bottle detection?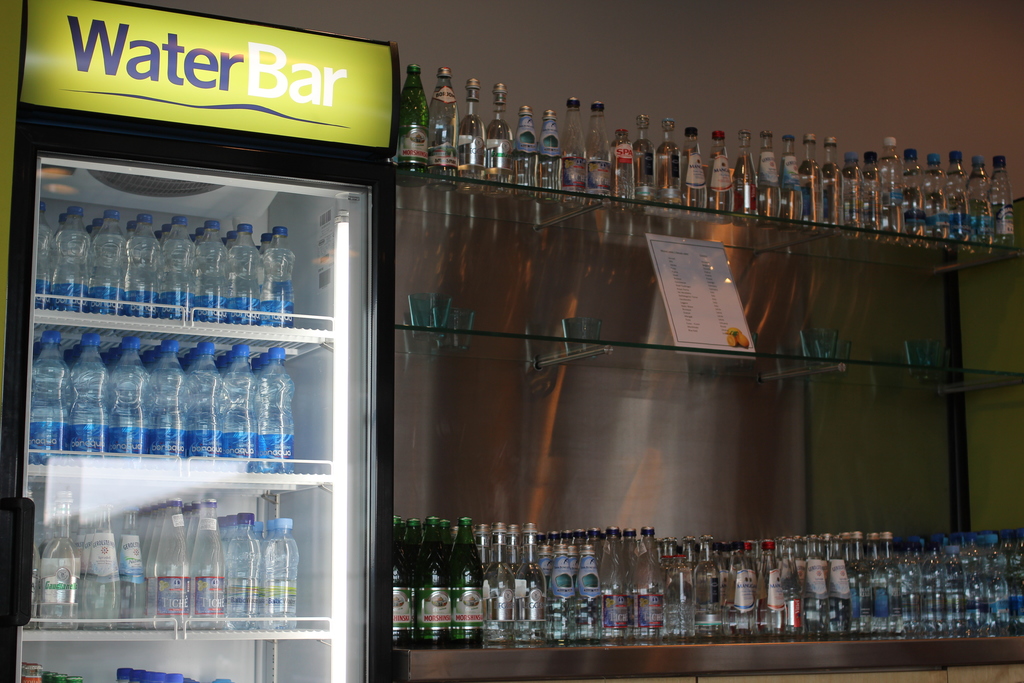
<box>477,525,493,569</box>
